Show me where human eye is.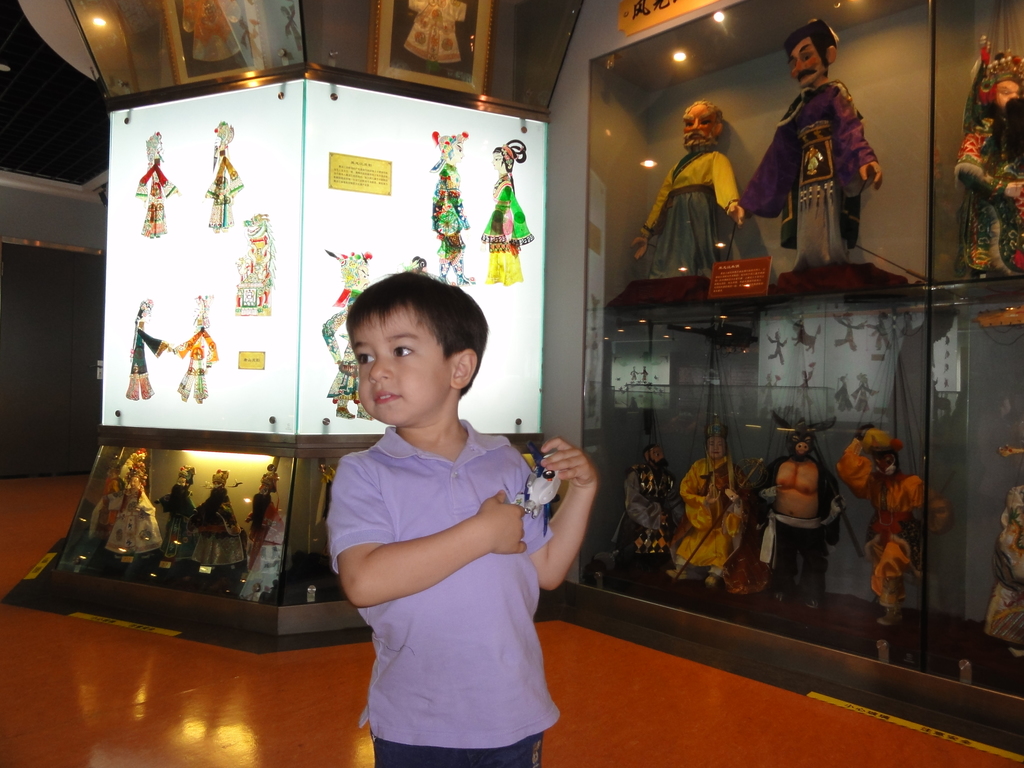
human eye is at <region>1000, 88, 1009, 97</region>.
